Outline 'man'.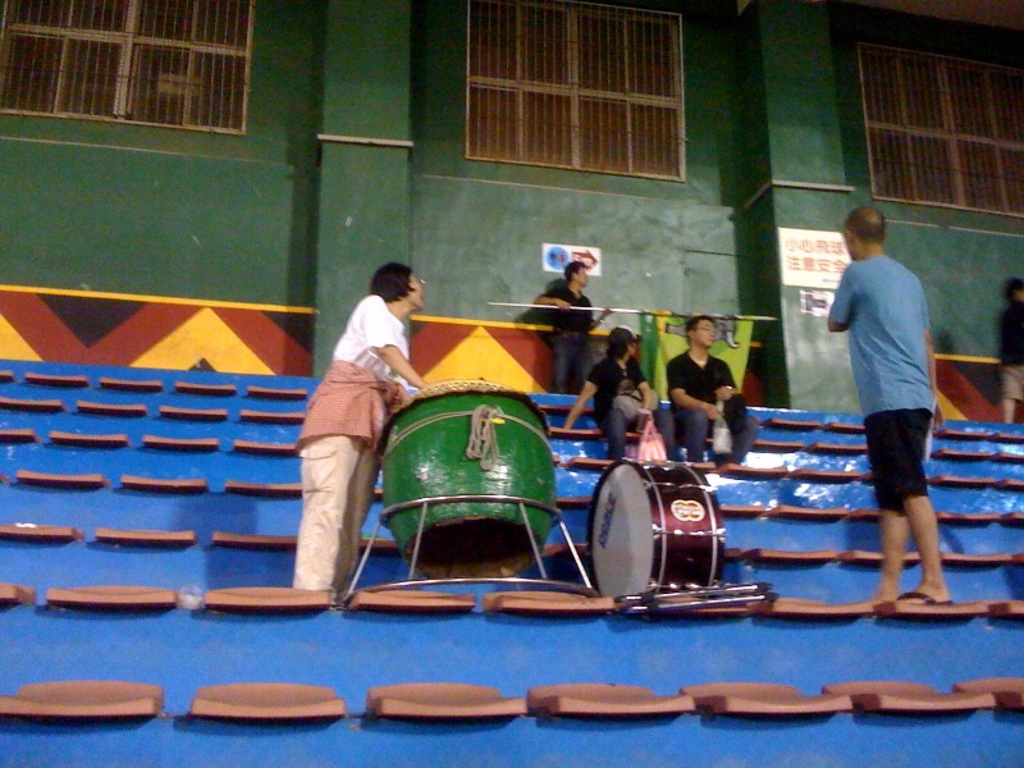
Outline: (828,209,955,603).
